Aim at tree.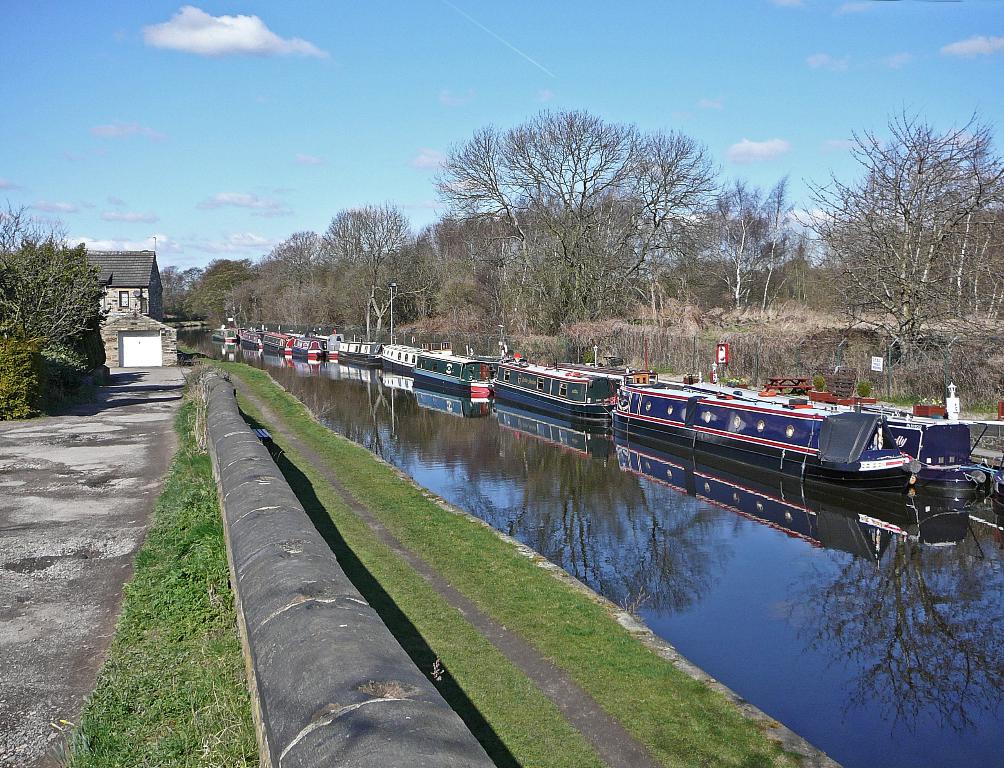
Aimed at 267,227,343,319.
